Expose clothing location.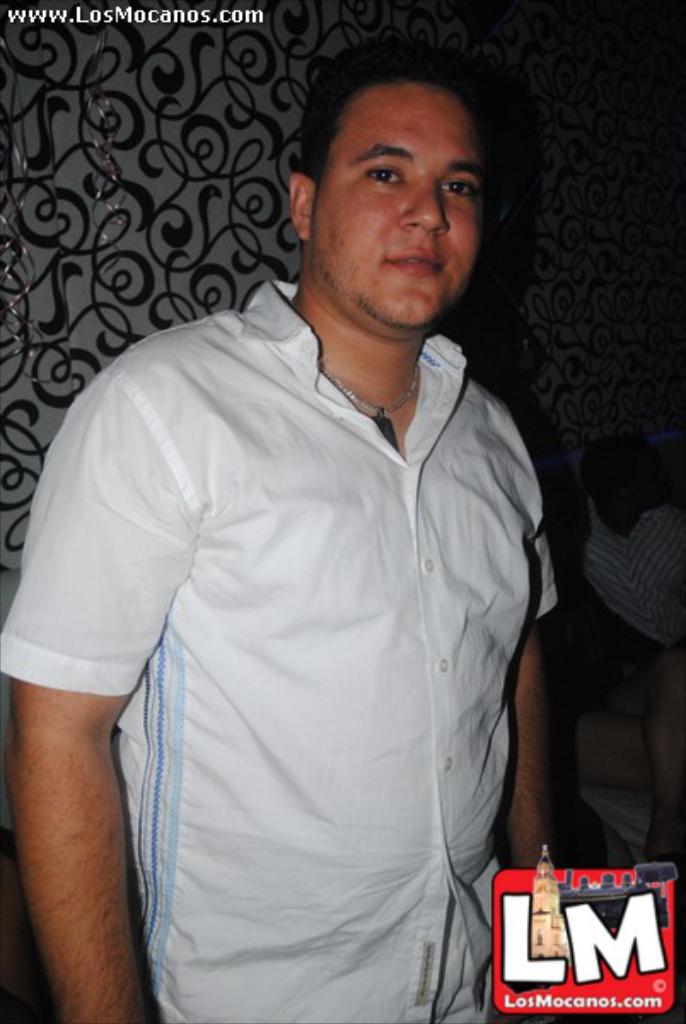
Exposed at 20,218,577,1021.
